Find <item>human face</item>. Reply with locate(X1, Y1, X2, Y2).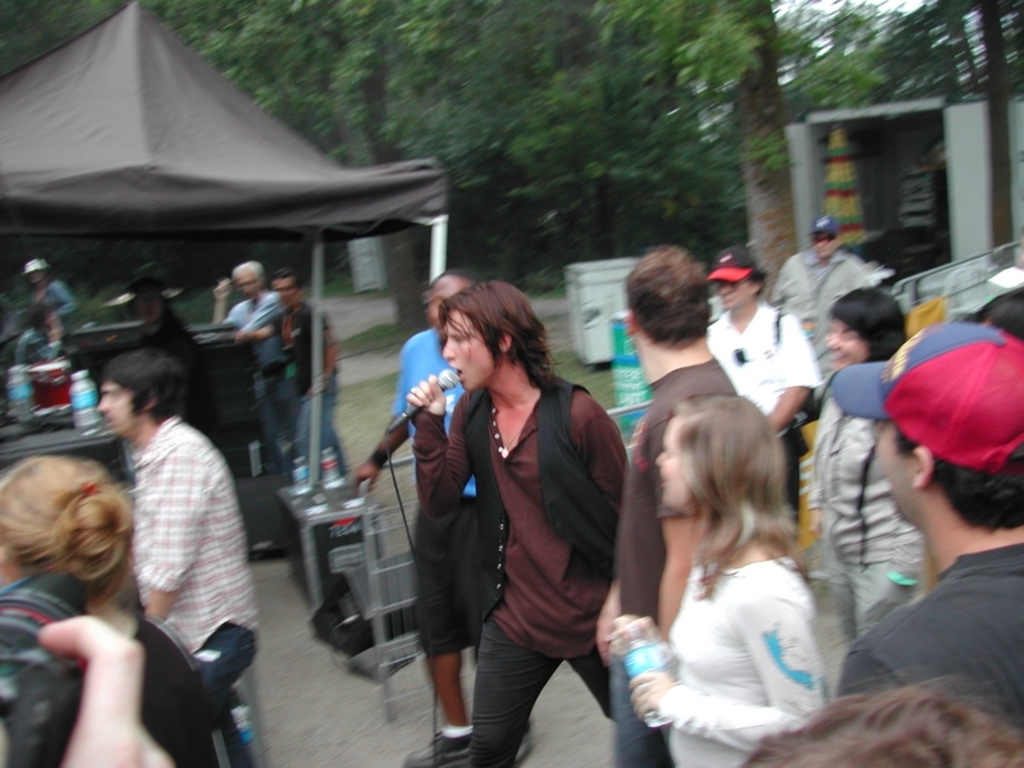
locate(443, 310, 499, 393).
